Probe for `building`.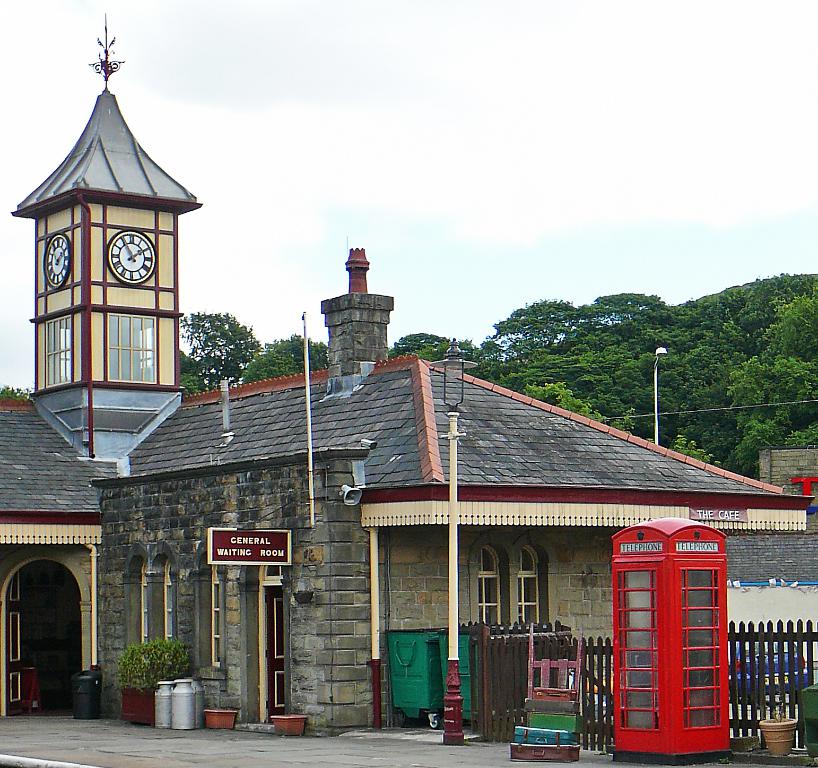
Probe result: l=0, t=8, r=817, b=739.
